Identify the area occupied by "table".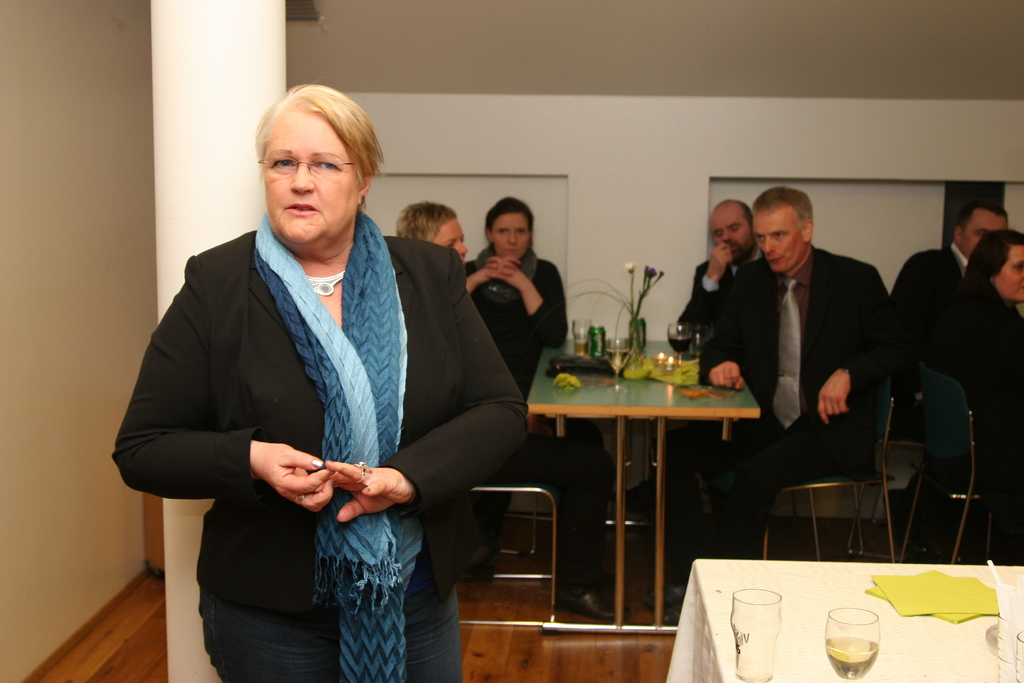
Area: BBox(513, 358, 765, 630).
